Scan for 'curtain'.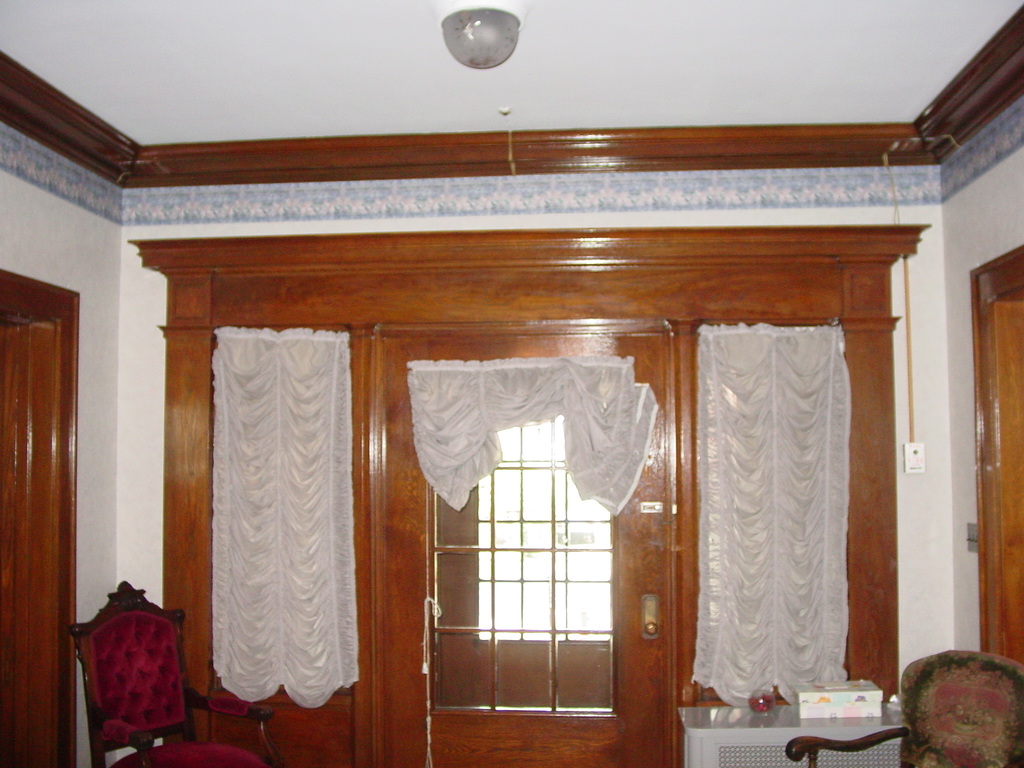
Scan result: x1=216, y1=328, x2=364, y2=714.
